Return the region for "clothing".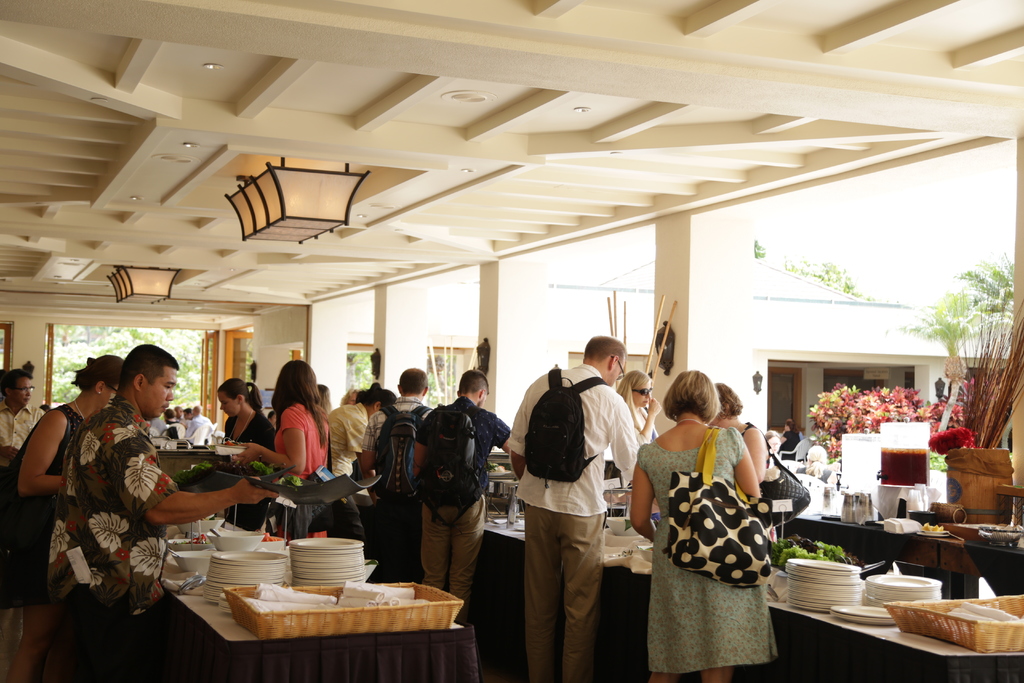
x1=417 y1=393 x2=511 y2=612.
